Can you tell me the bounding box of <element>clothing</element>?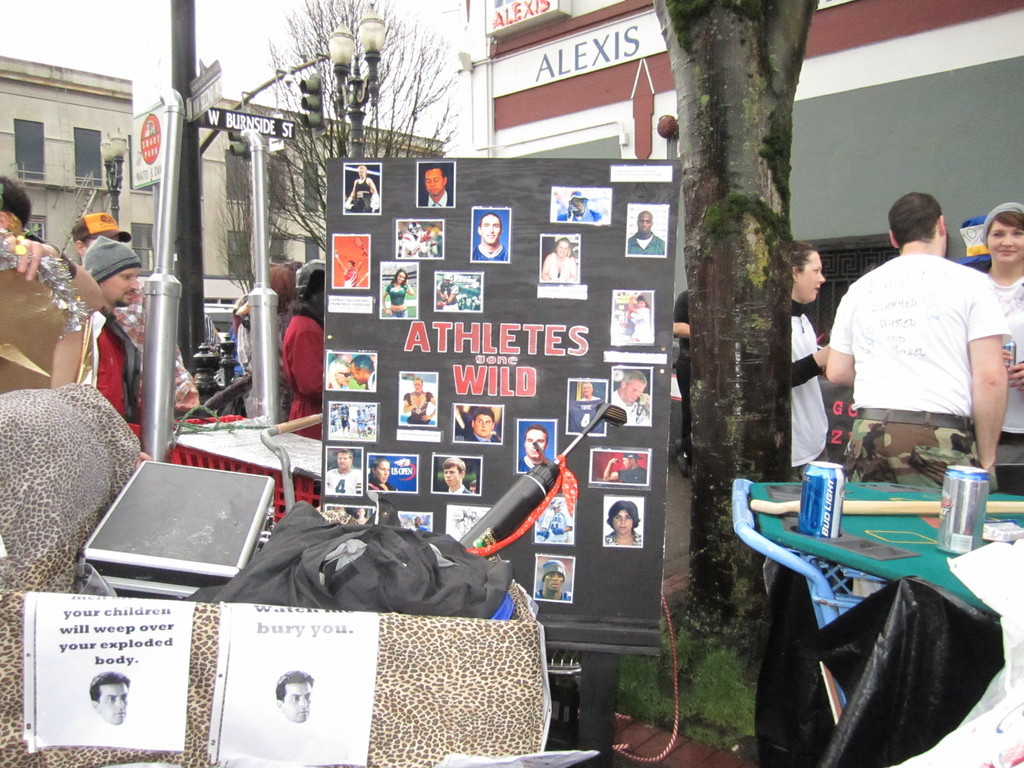
{"left": 367, "top": 479, "right": 398, "bottom": 490}.
